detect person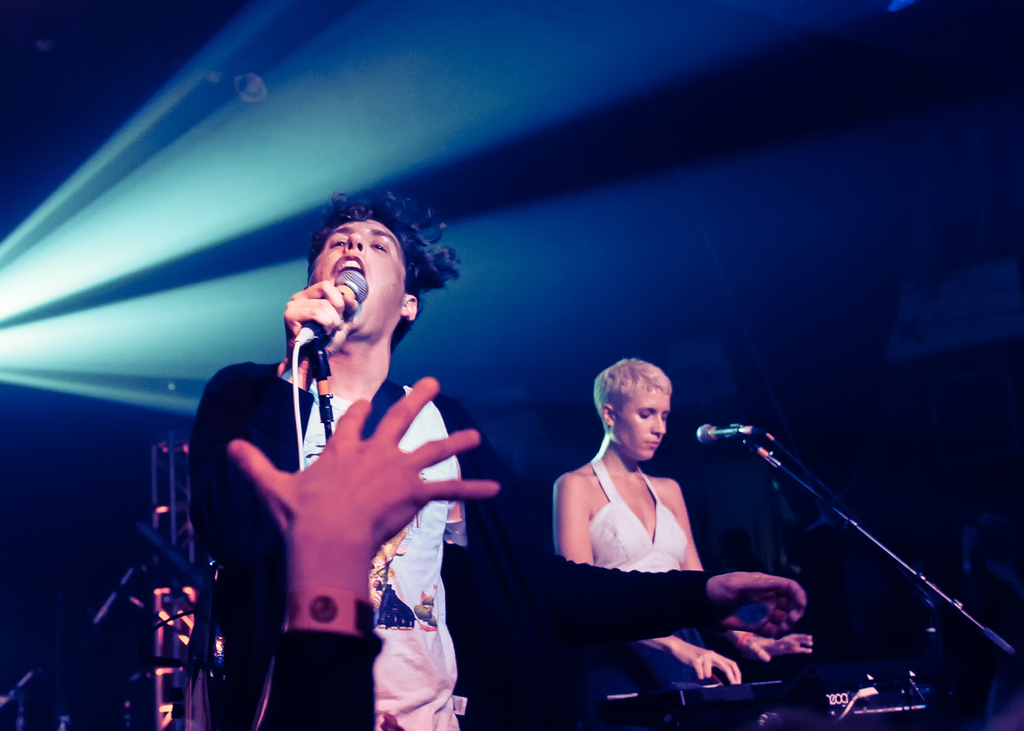
box=[555, 358, 816, 730]
